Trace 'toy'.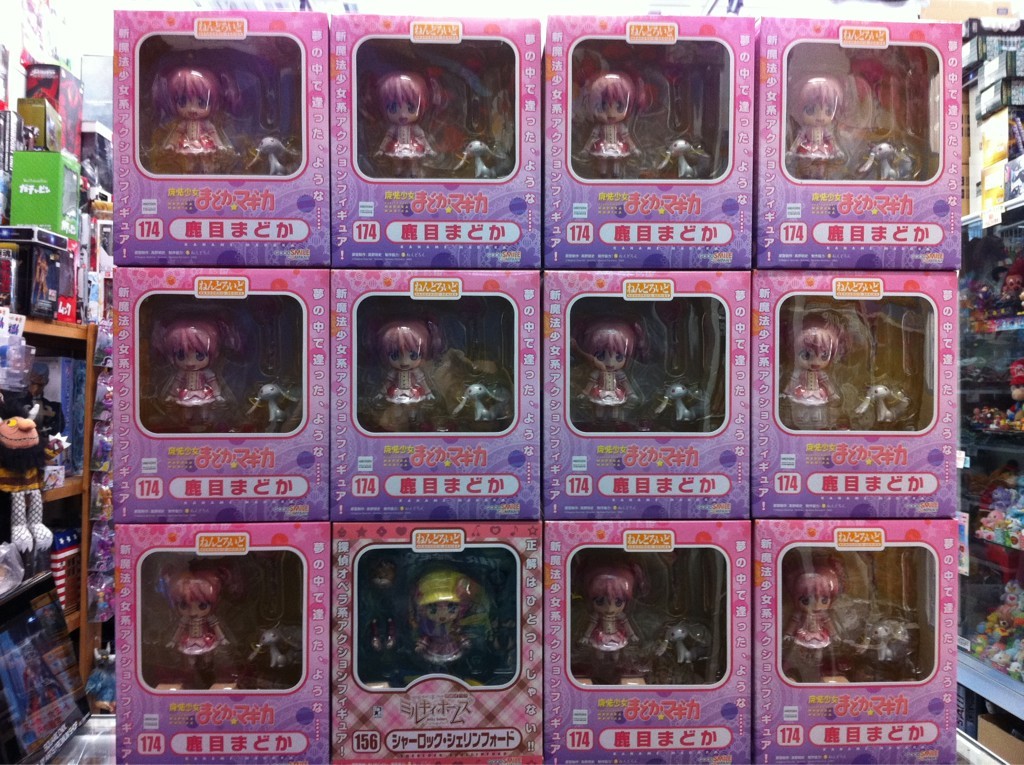
Traced to bbox(578, 69, 664, 176).
